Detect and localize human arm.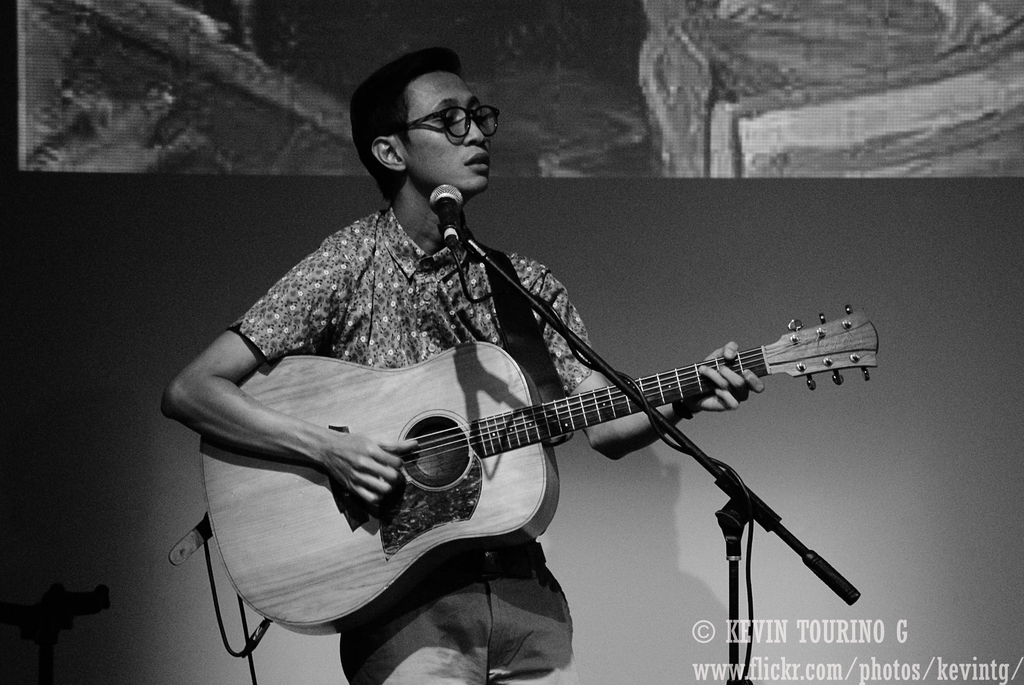
Localized at [536, 260, 760, 459].
